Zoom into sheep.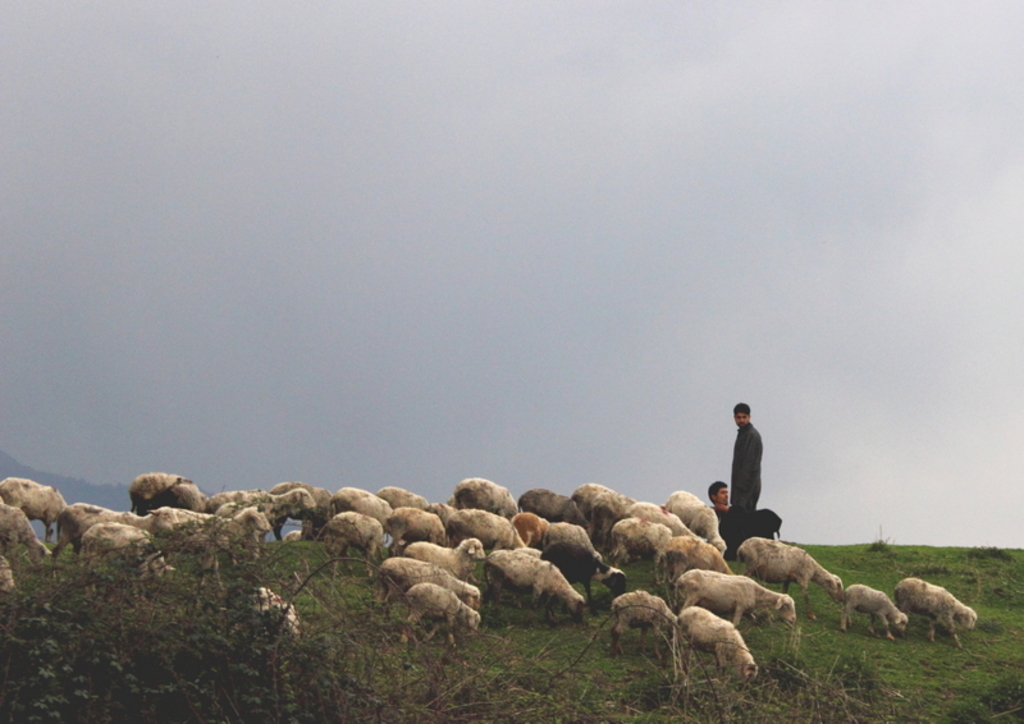
Zoom target: x1=515, y1=480, x2=590, y2=536.
